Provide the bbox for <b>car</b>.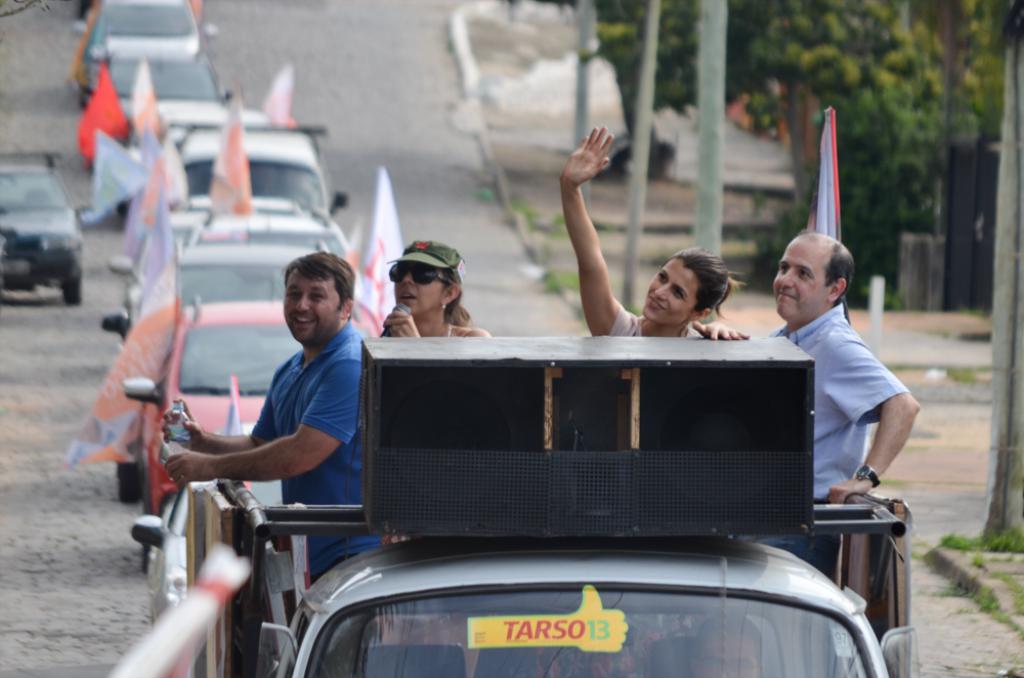
0:151:83:309.
